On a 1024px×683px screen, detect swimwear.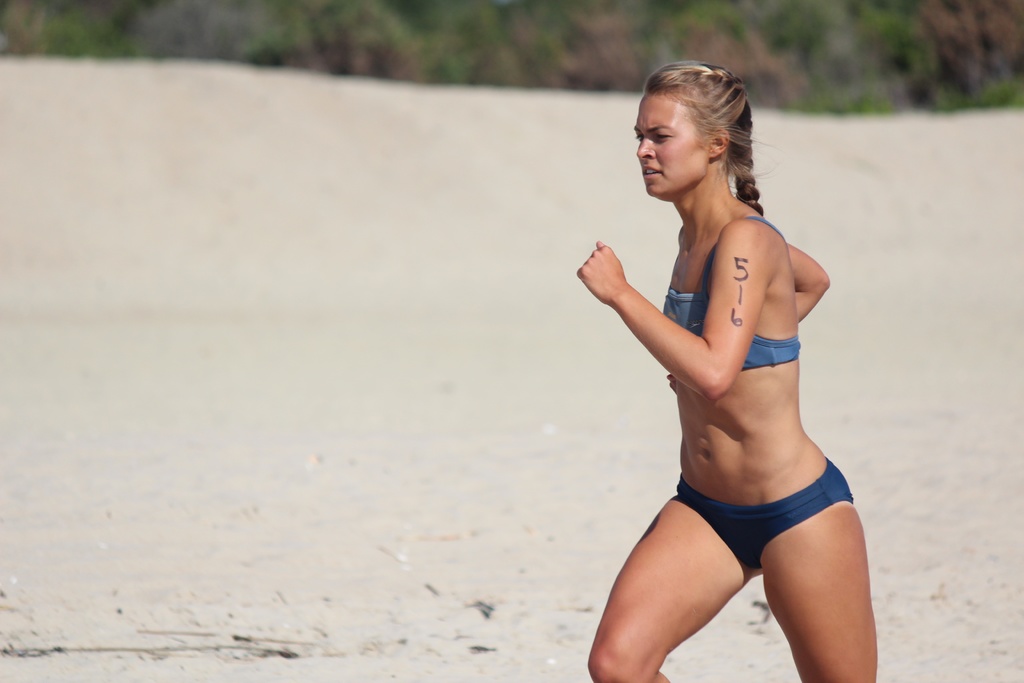
pyautogui.locateOnScreen(662, 206, 803, 365).
